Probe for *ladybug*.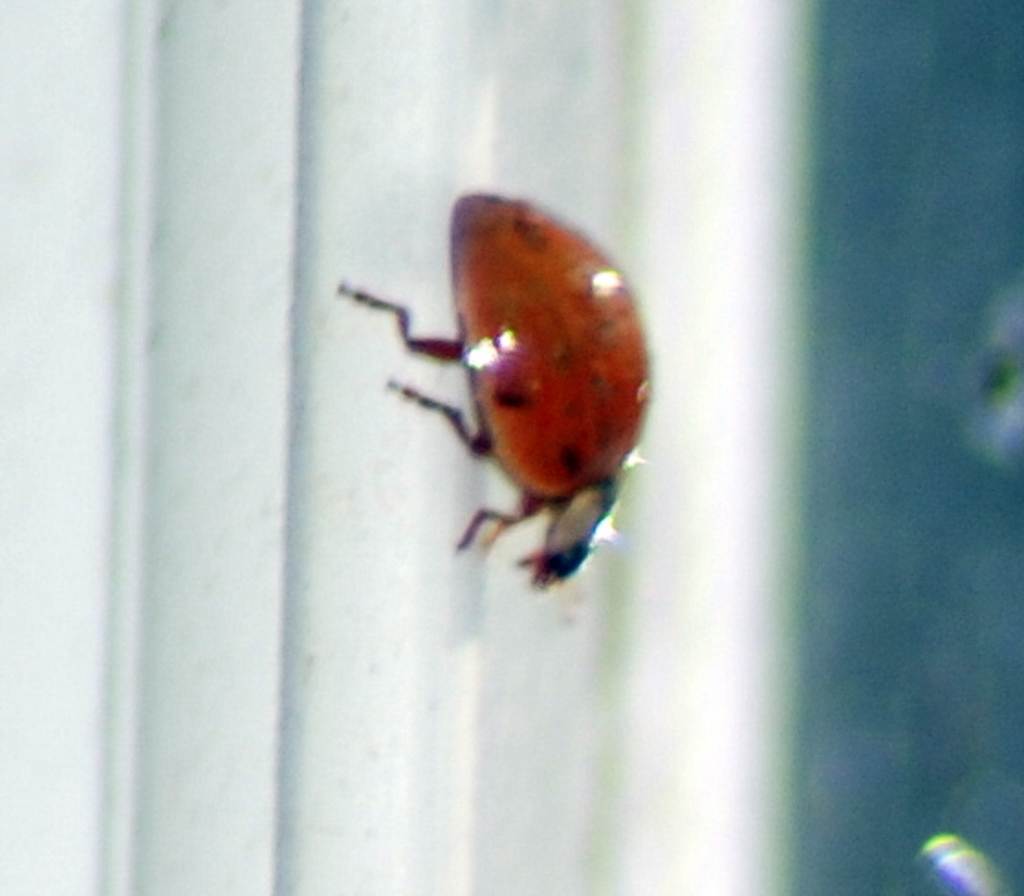
Probe result: l=341, t=192, r=654, b=585.
